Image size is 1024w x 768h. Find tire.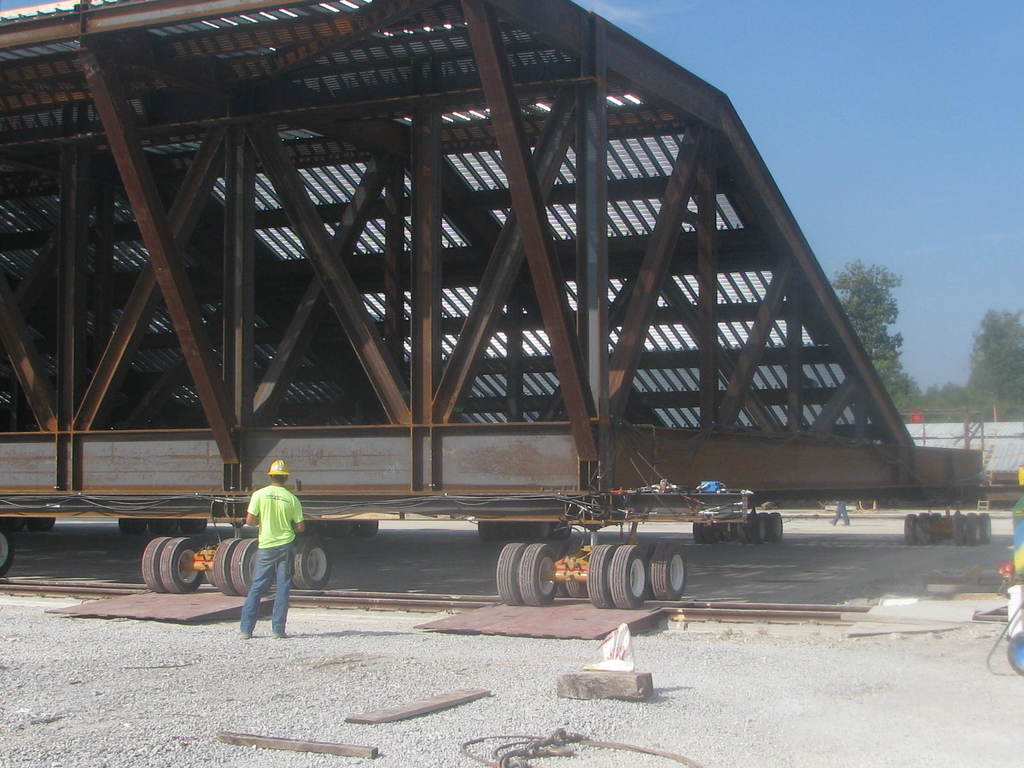
211/536/242/601.
